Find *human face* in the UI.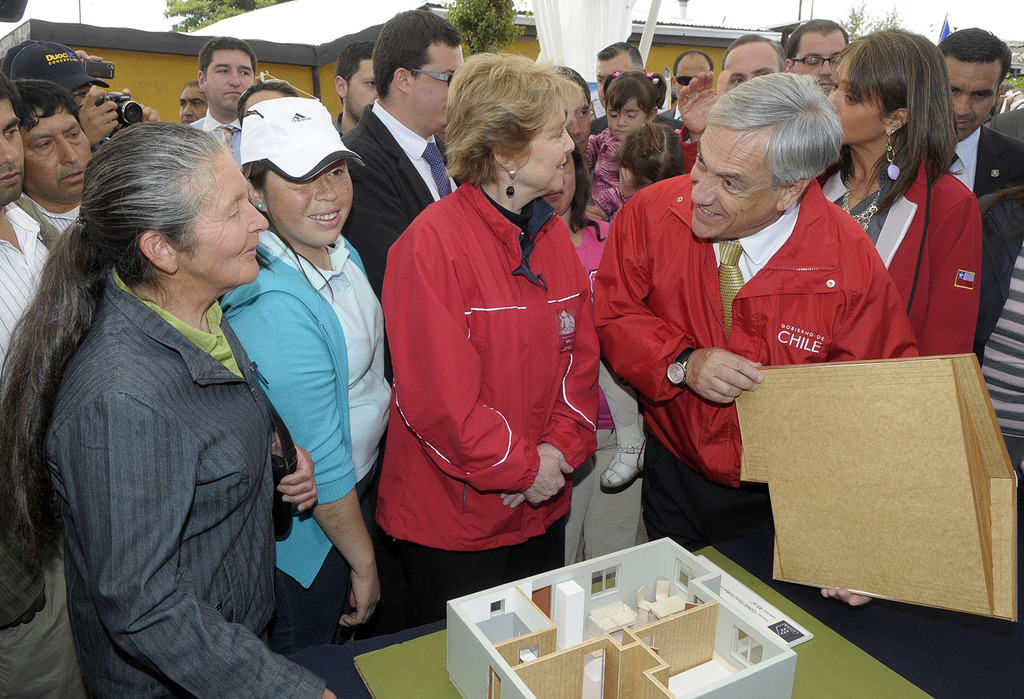
UI element at bbox(607, 96, 649, 140).
